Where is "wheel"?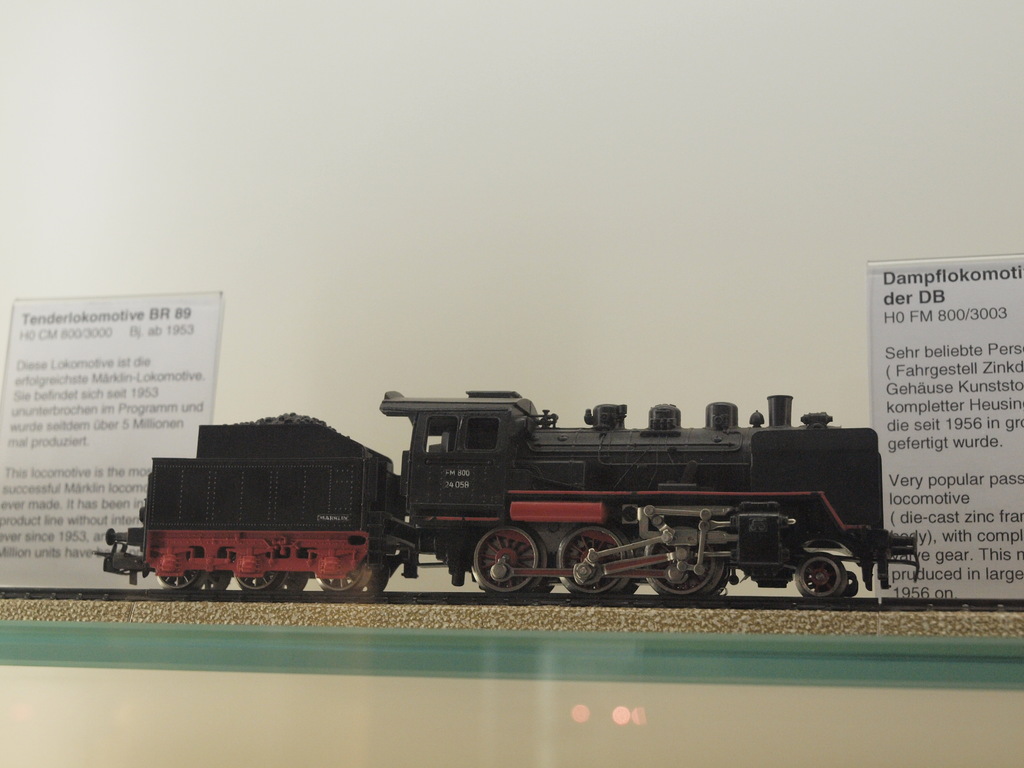
235:557:291:594.
